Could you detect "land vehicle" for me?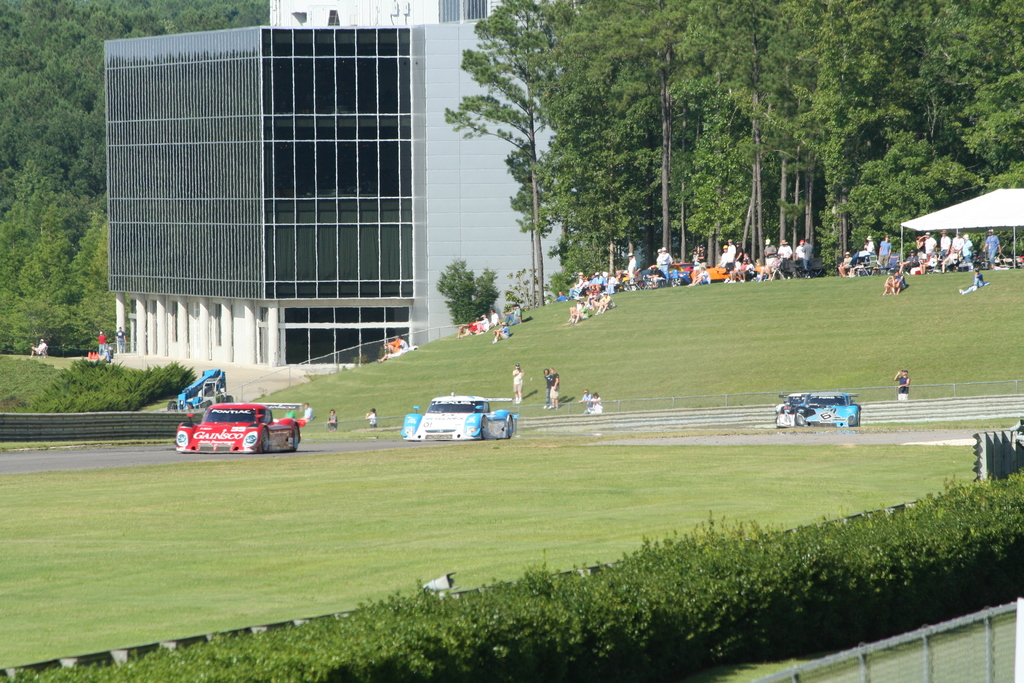
Detection result: (166,388,303,461).
